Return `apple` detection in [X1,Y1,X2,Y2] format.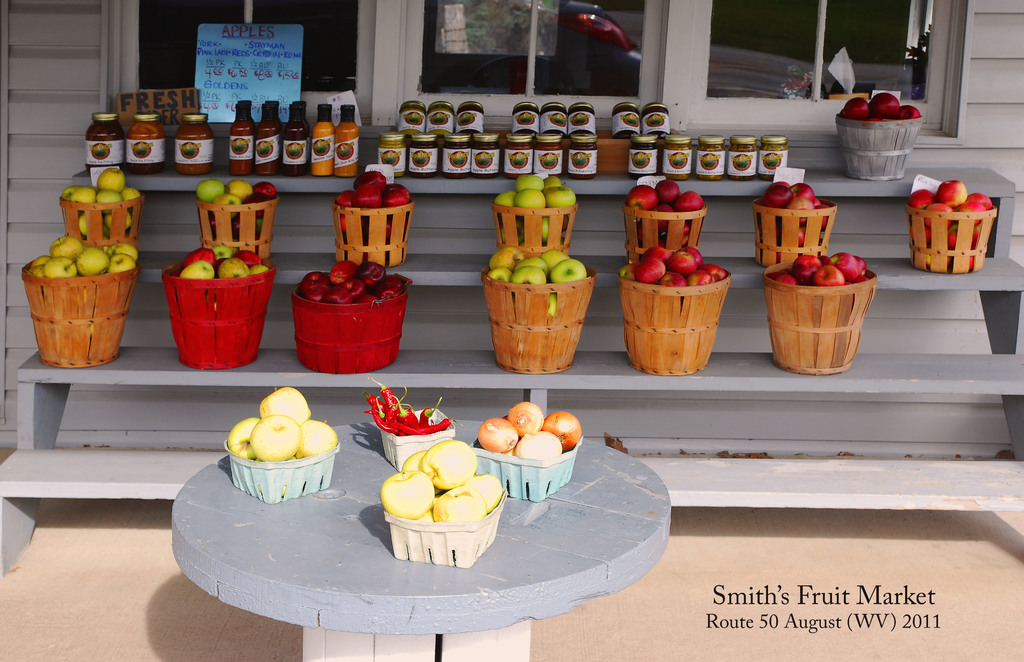
[422,440,478,489].
